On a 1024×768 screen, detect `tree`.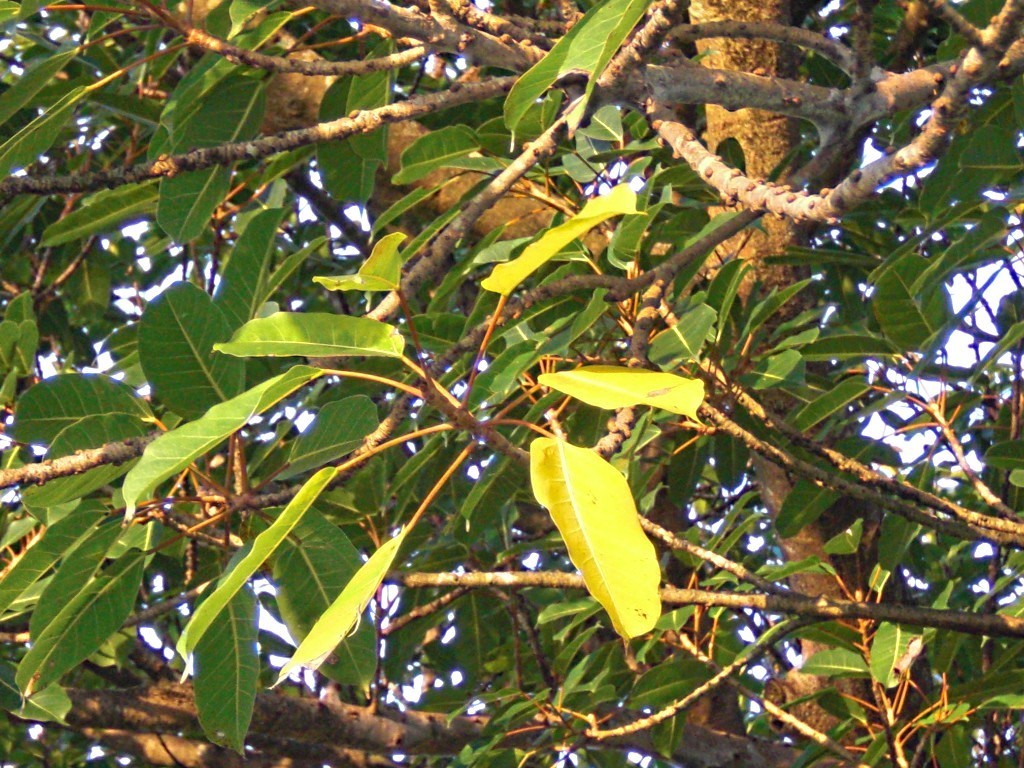
l=15, t=0, r=1006, b=767.
